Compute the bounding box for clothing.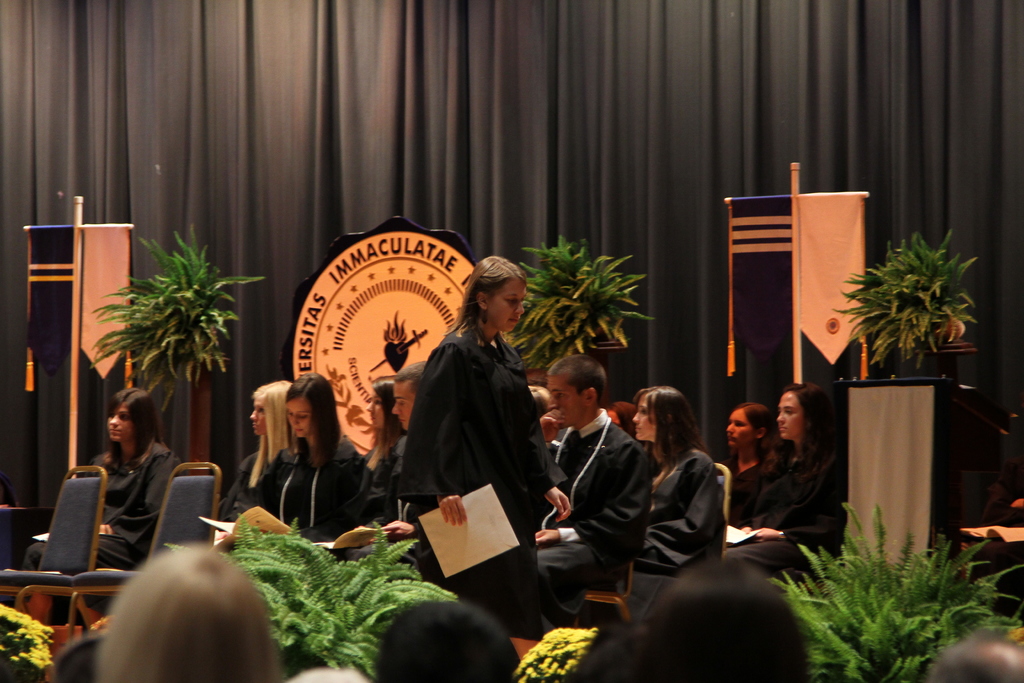
[left=214, top=373, right=305, bottom=549].
